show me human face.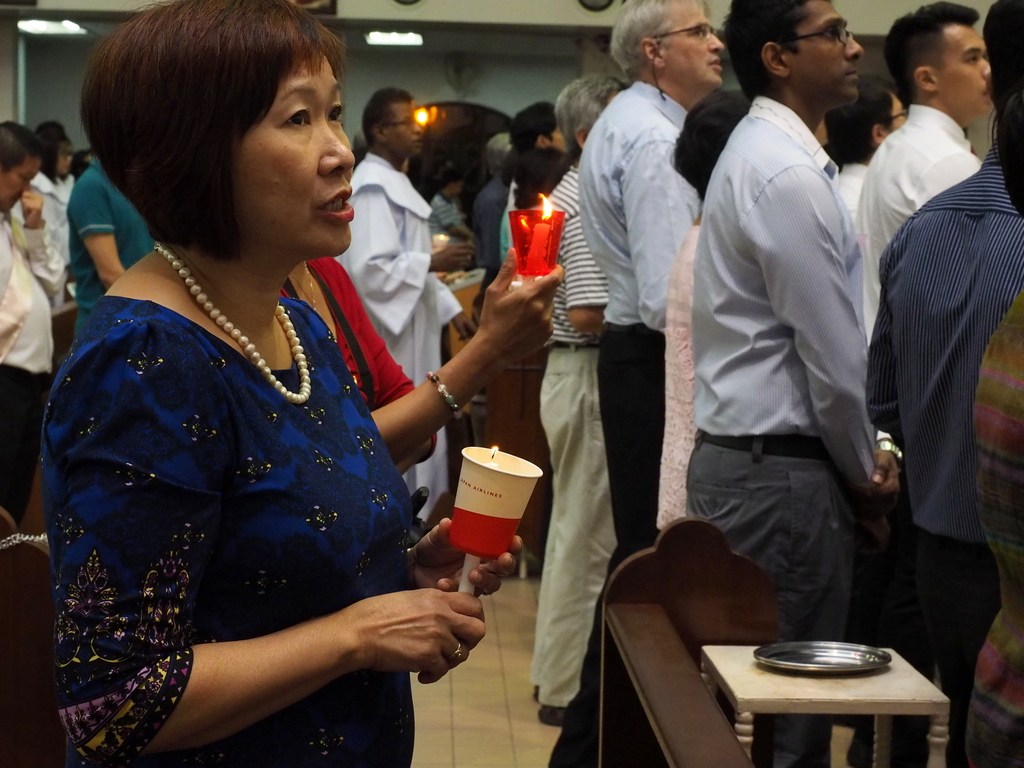
human face is here: box=[663, 1, 728, 90].
